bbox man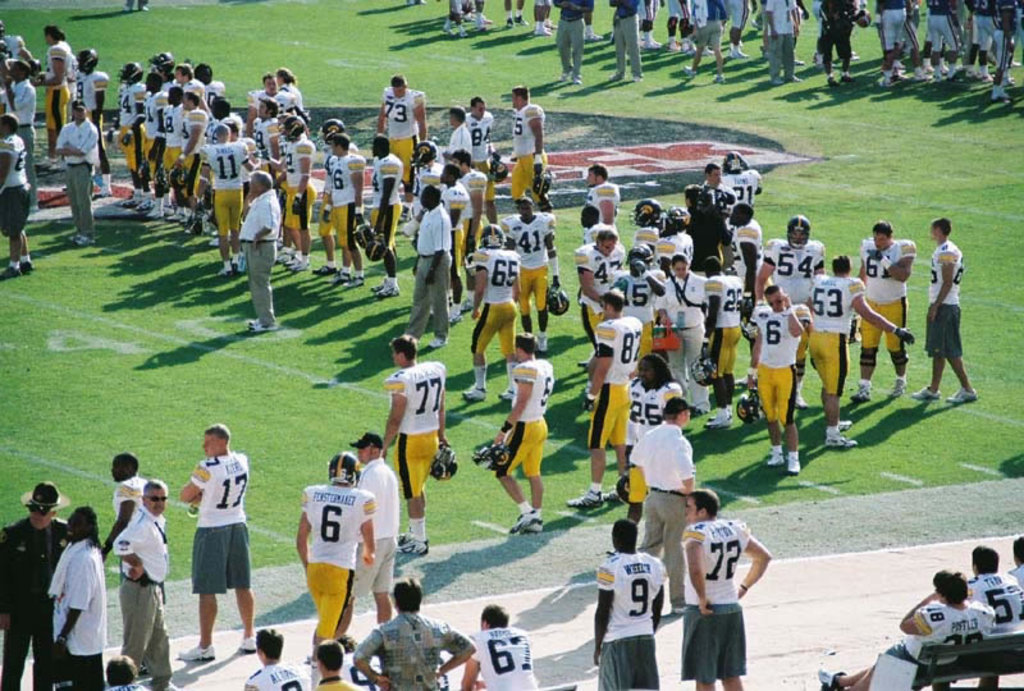
165:420:264:681
